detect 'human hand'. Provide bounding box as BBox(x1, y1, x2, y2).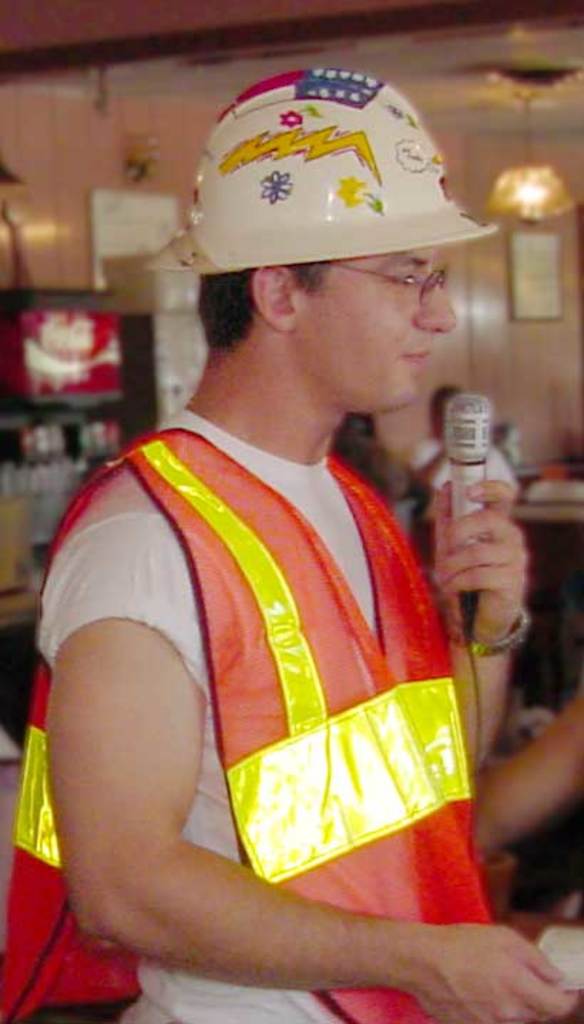
BBox(427, 481, 543, 622).
